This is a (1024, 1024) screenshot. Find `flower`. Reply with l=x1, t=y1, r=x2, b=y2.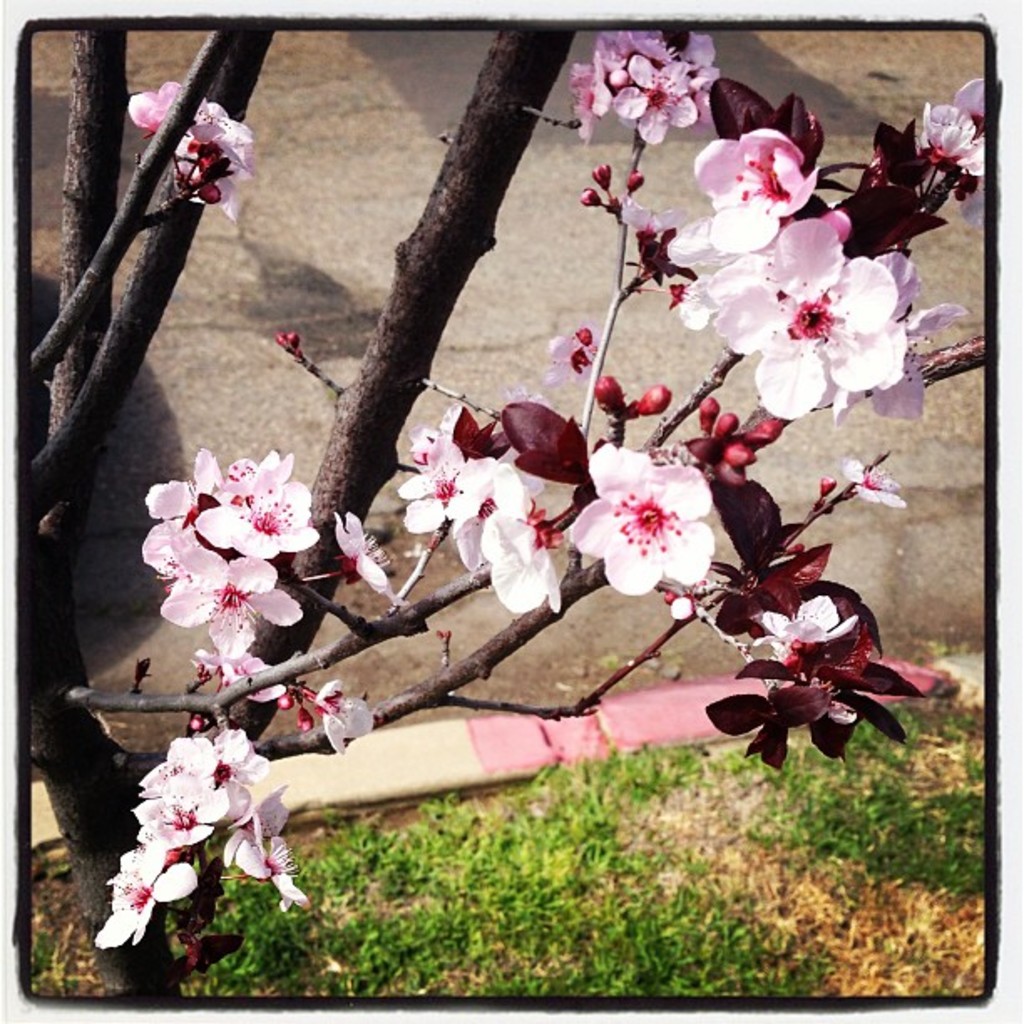
l=311, t=676, r=376, b=751.
